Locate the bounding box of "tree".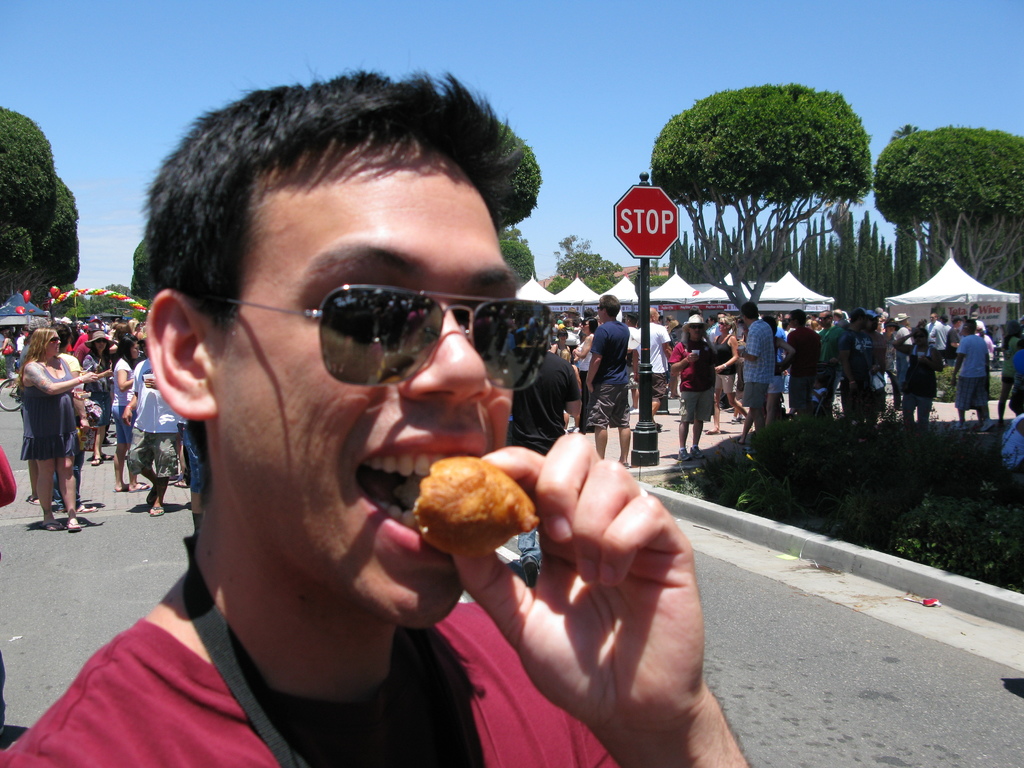
Bounding box: [554,230,623,280].
